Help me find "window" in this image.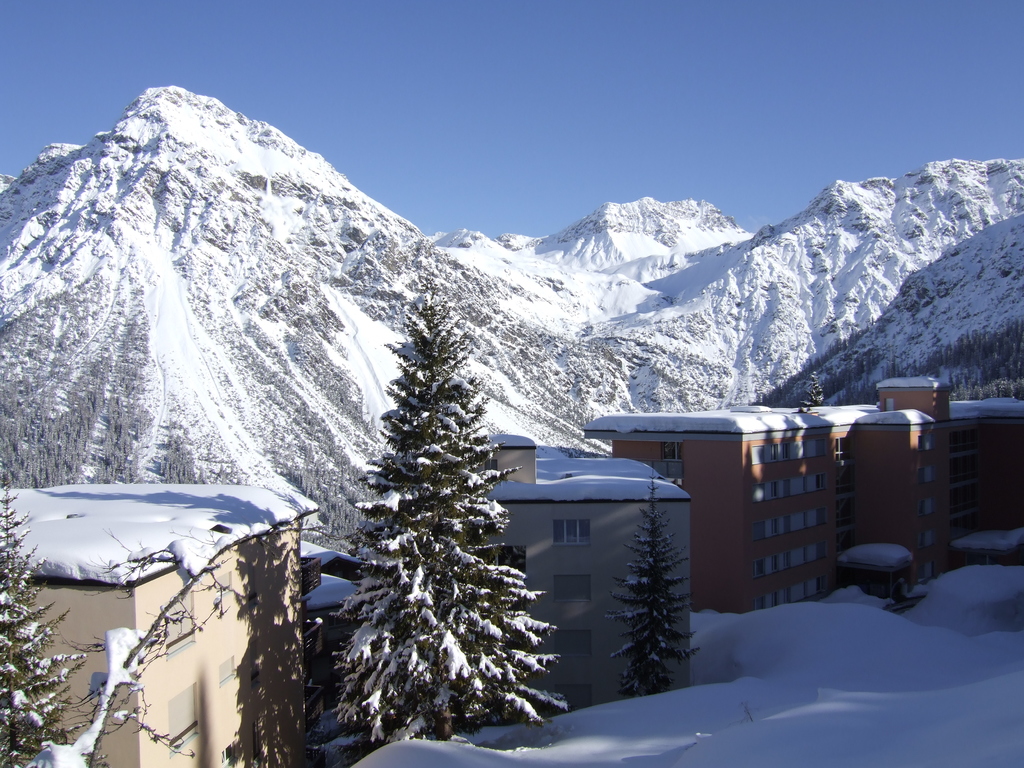
Found it: x1=555, y1=574, x2=589, y2=600.
